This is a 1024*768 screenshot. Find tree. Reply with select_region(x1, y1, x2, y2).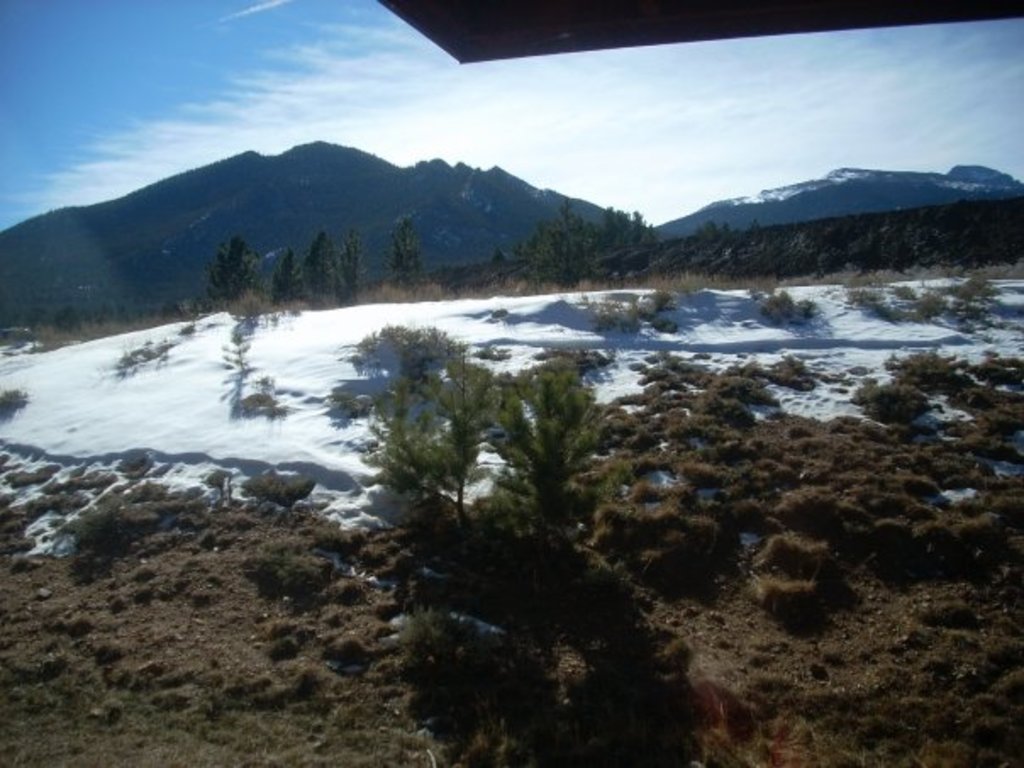
select_region(388, 214, 420, 292).
